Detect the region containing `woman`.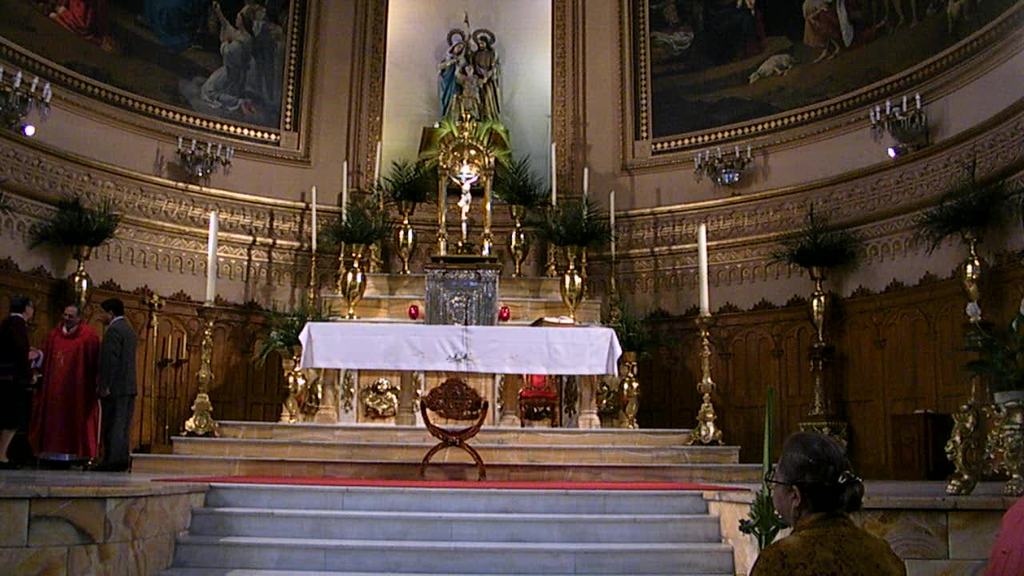
0 293 46 466.
